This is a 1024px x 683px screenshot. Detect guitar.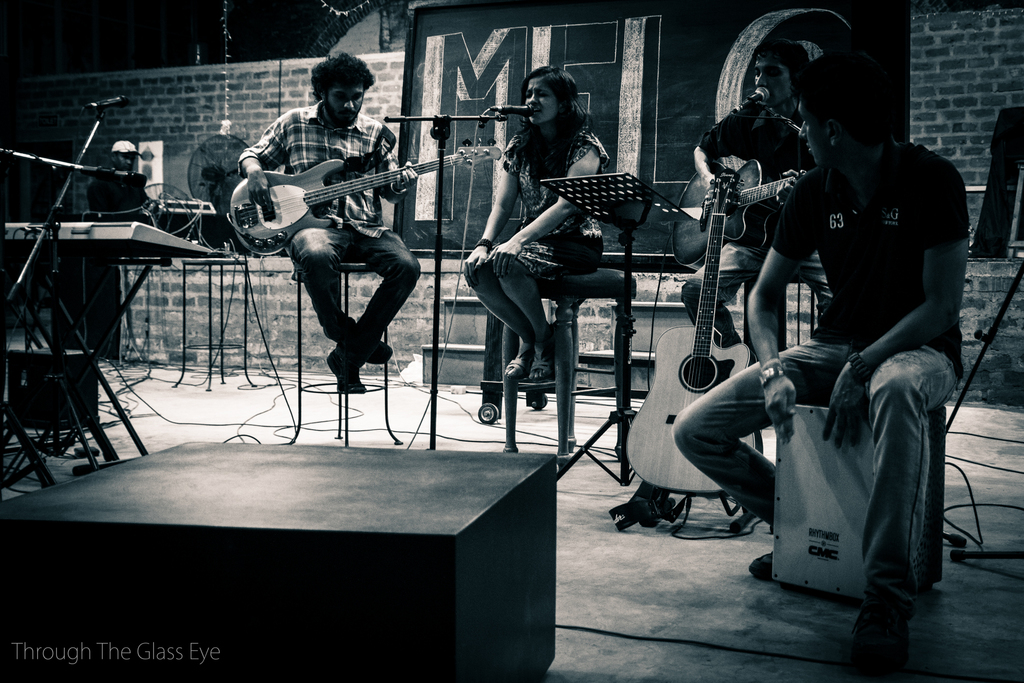
216:151:494:259.
